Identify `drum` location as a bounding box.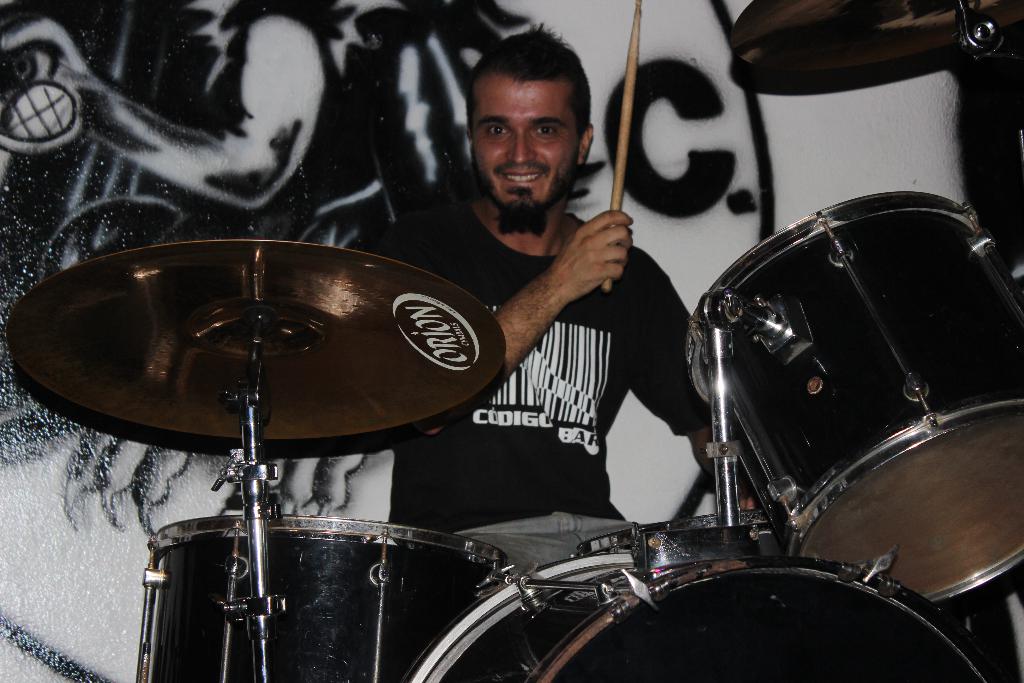
(135,514,513,682).
